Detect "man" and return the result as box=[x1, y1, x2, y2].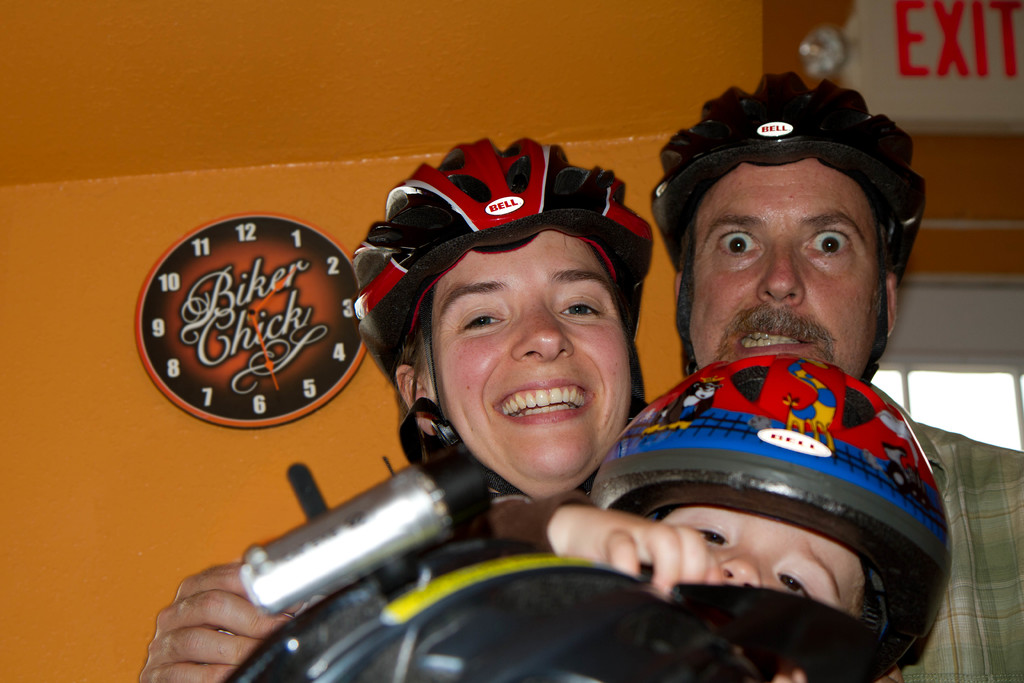
box=[139, 72, 1023, 682].
